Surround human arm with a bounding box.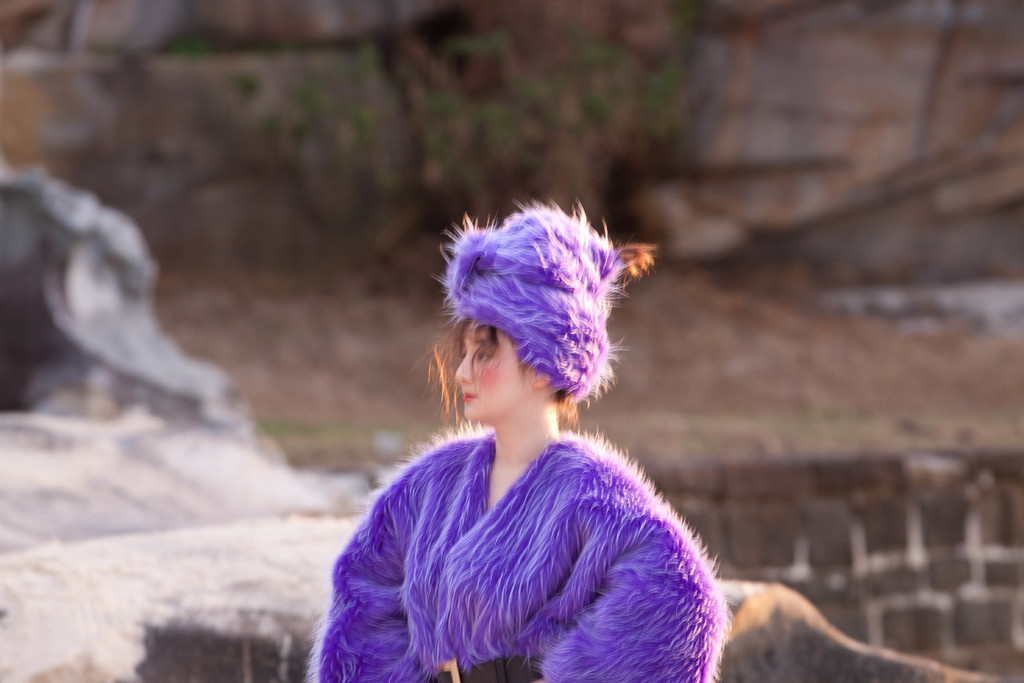
bbox=[310, 507, 415, 682].
